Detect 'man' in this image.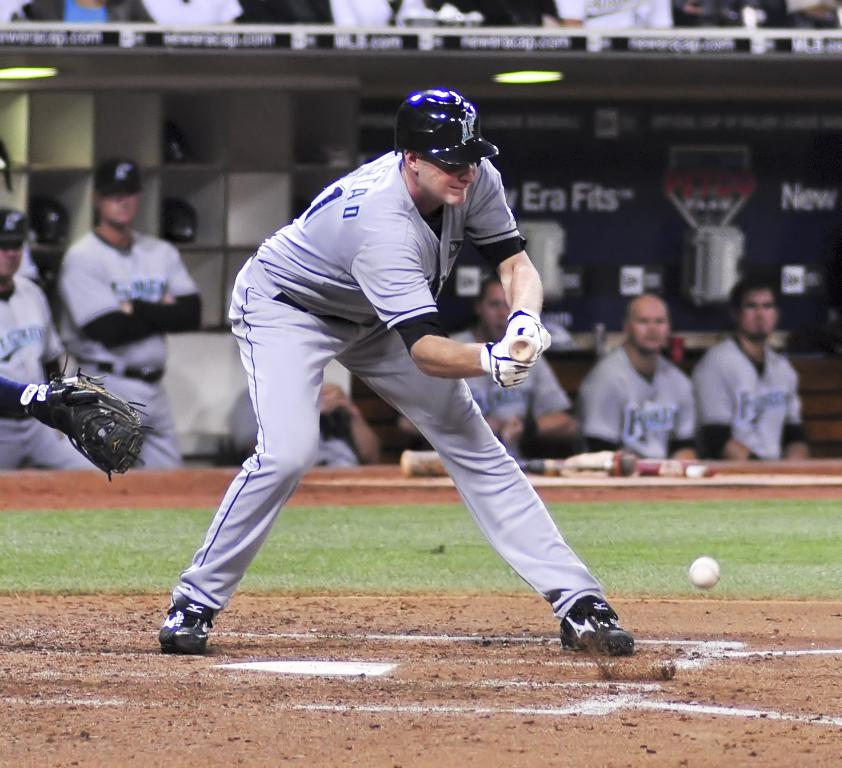
Detection: left=579, top=294, right=700, bottom=470.
